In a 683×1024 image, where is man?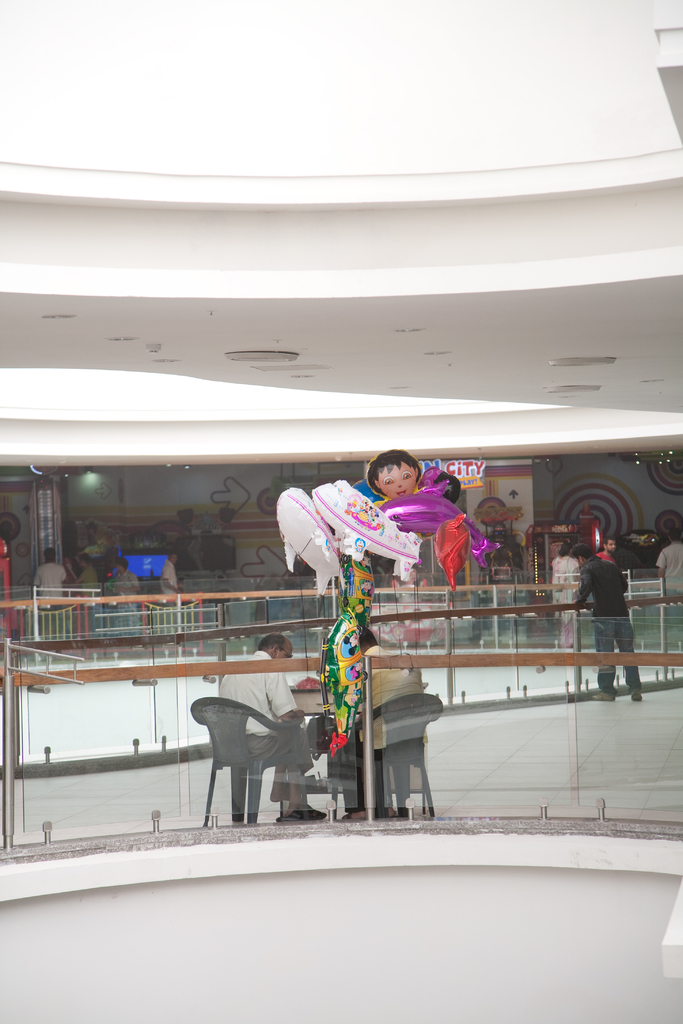
bbox=[70, 553, 99, 624].
